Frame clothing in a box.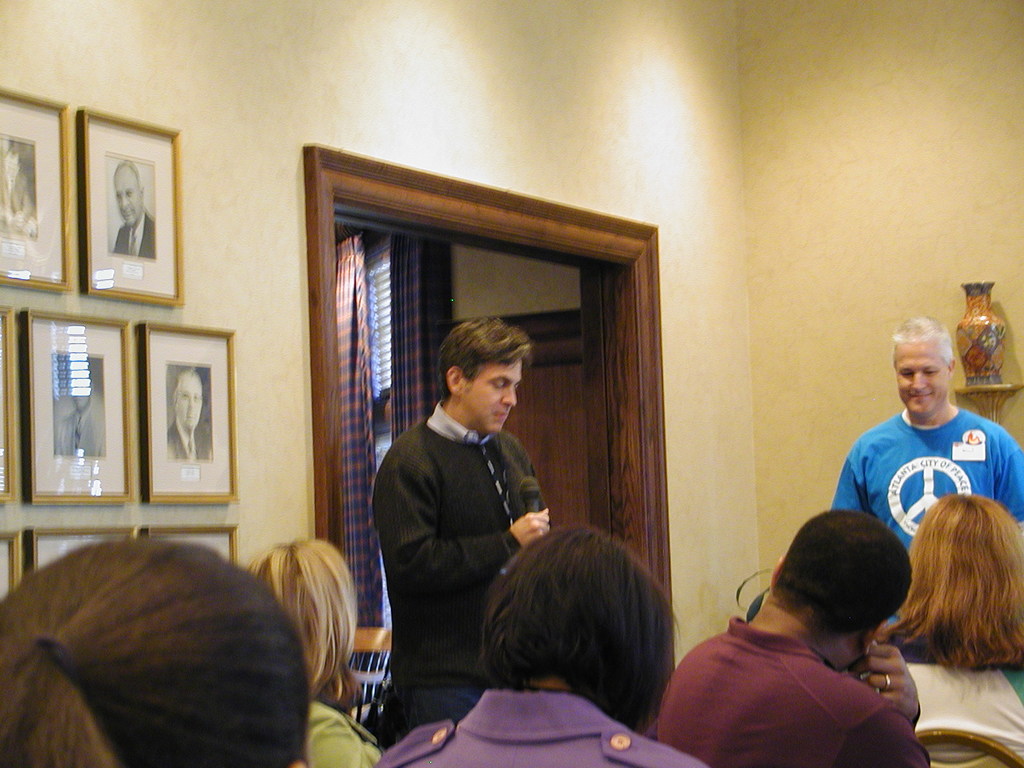
rect(661, 594, 947, 753).
